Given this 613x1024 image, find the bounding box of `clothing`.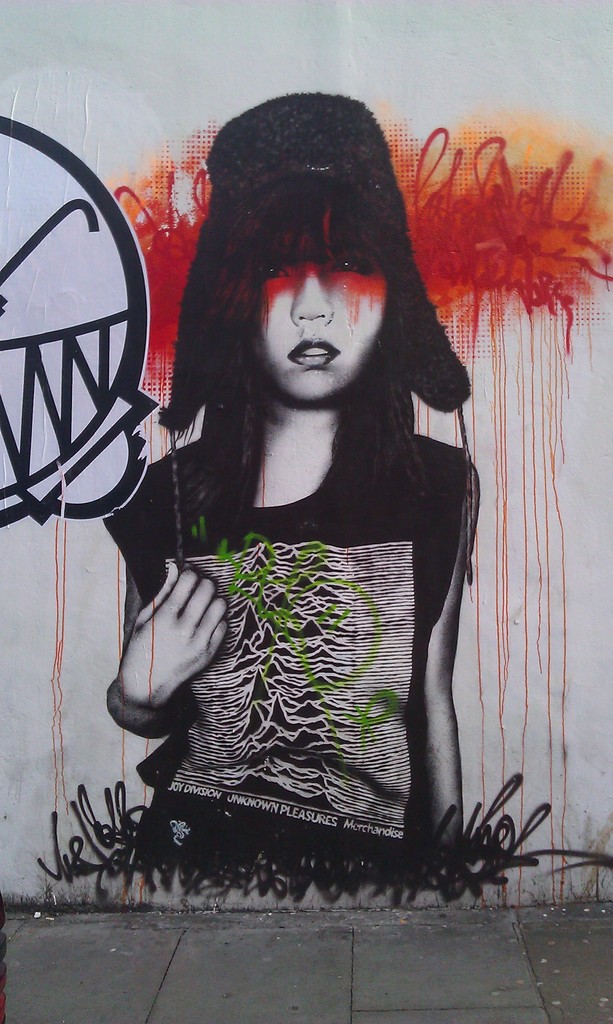
l=110, t=343, r=479, b=869.
